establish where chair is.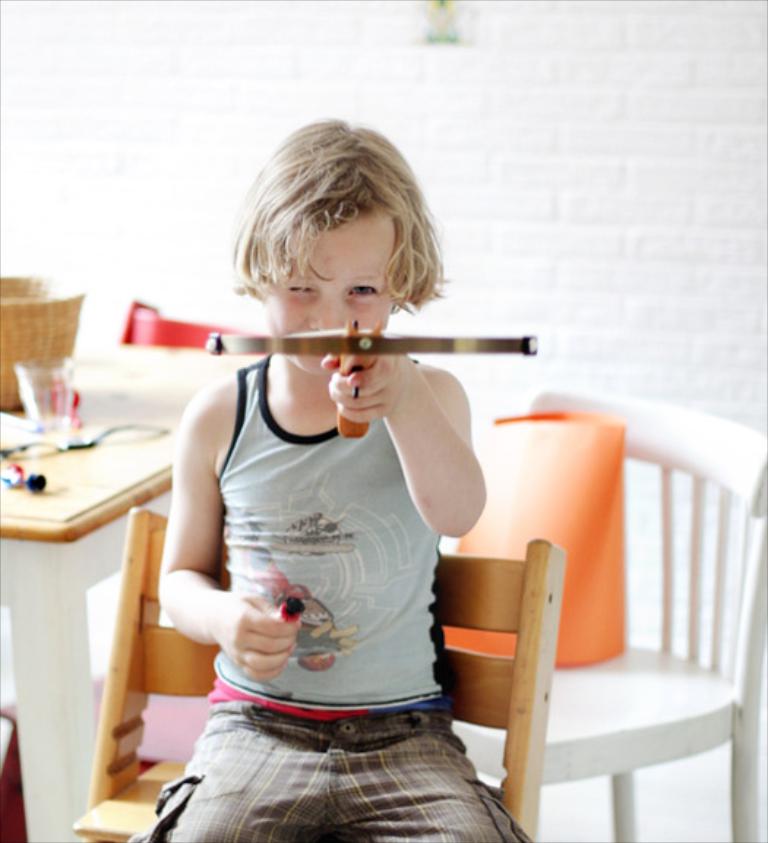
Established at (x1=453, y1=401, x2=730, y2=842).
